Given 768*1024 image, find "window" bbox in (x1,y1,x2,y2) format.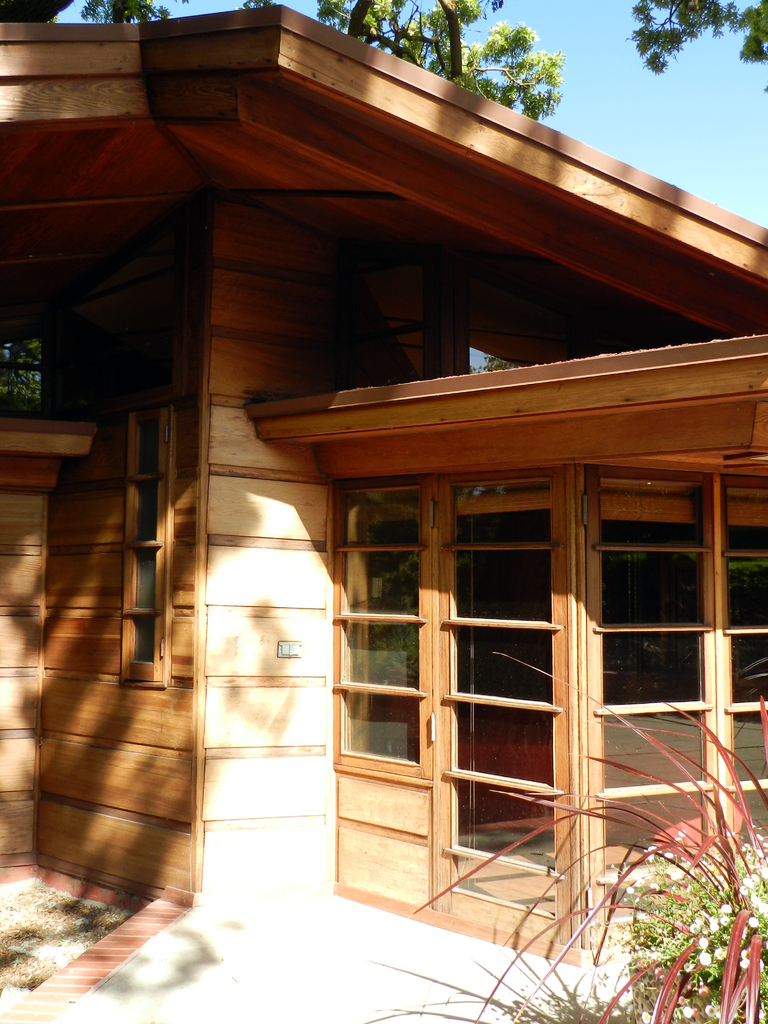
(598,471,767,921).
